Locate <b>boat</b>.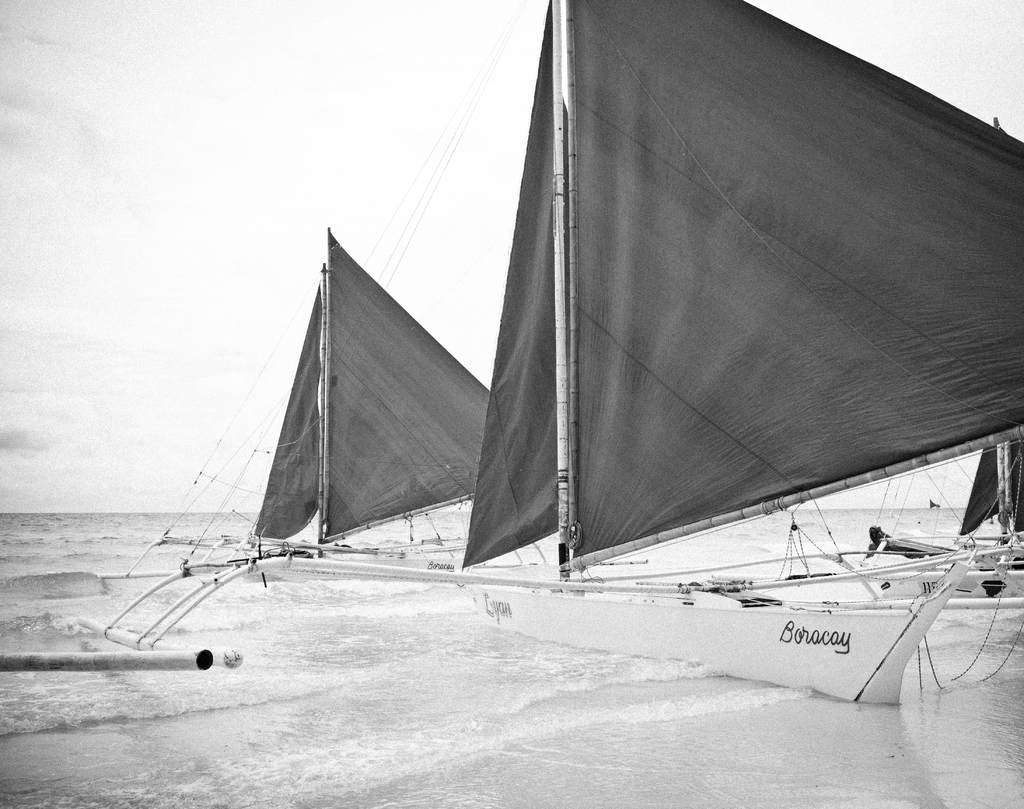
Bounding box: left=108, top=10, right=965, bottom=757.
